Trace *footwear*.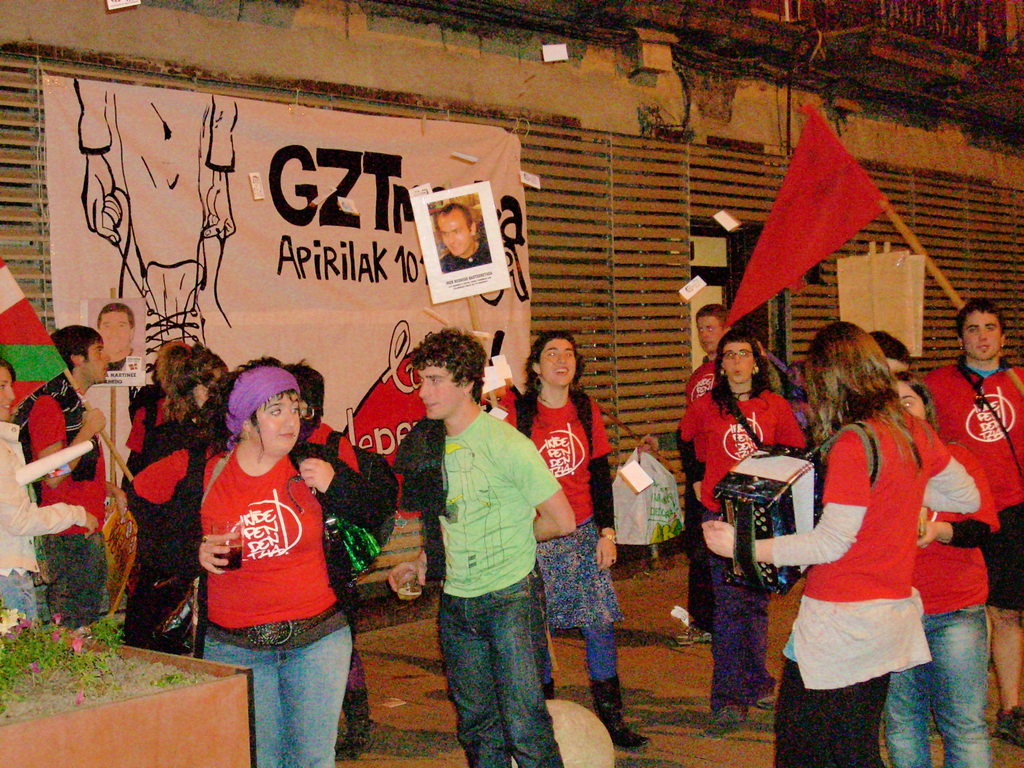
Traced to 586 675 652 757.
